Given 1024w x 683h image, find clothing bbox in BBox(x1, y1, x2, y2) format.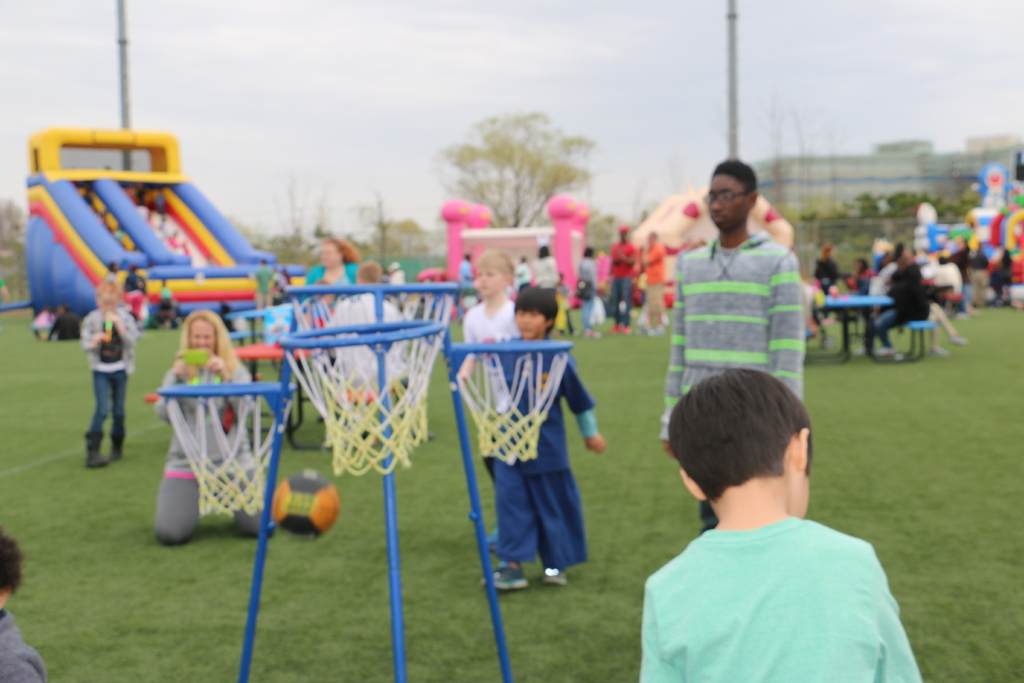
BBox(647, 247, 662, 325).
